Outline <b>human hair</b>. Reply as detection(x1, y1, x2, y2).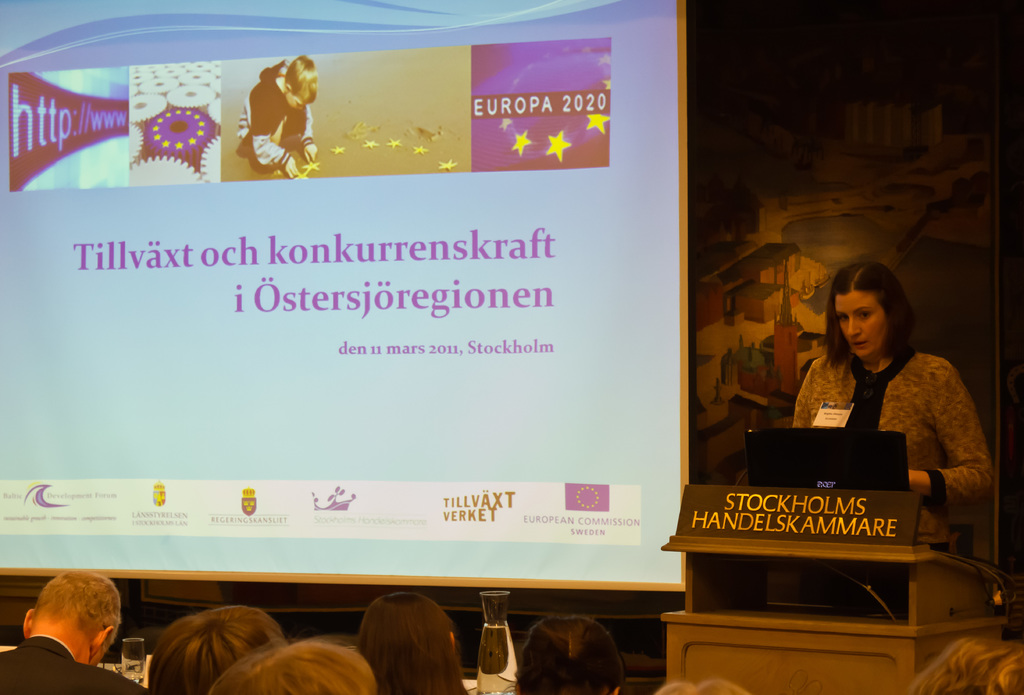
detection(351, 590, 468, 694).
